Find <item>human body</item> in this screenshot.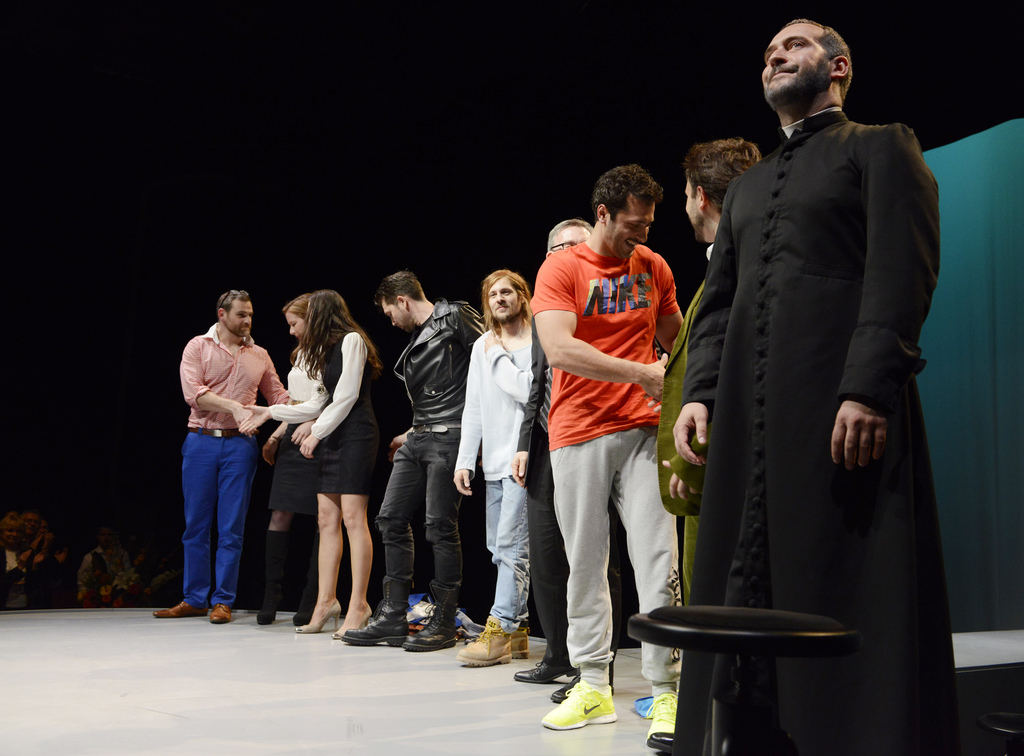
The bounding box for <item>human body</item> is region(536, 169, 685, 693).
